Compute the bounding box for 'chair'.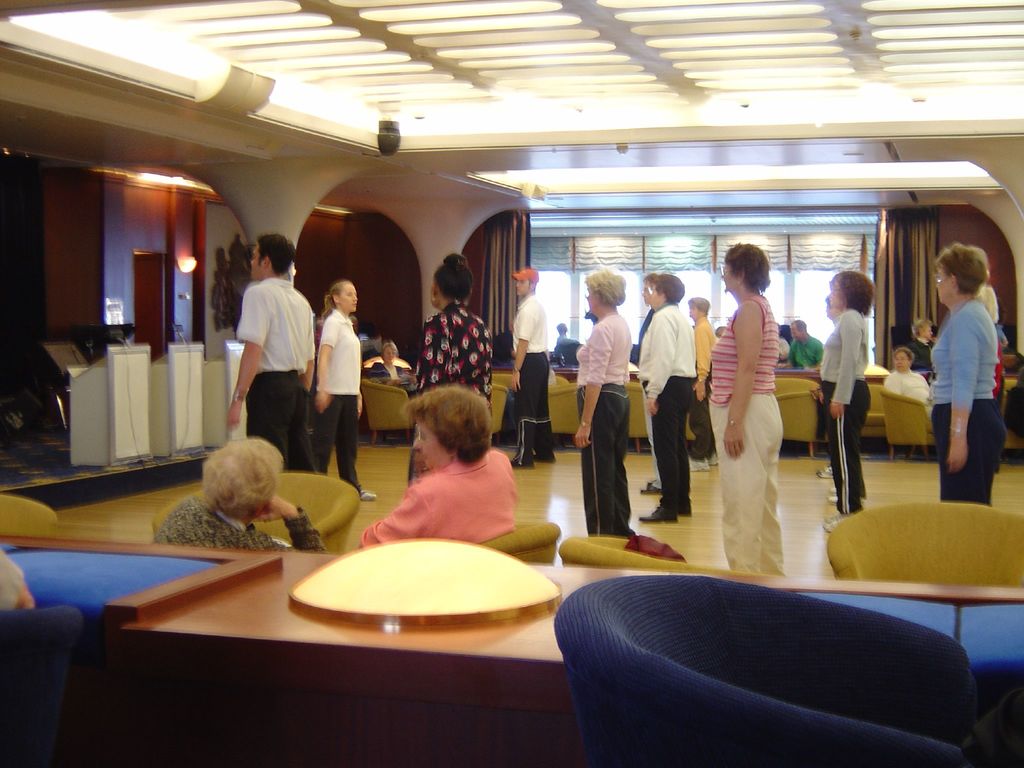
358,374,415,446.
